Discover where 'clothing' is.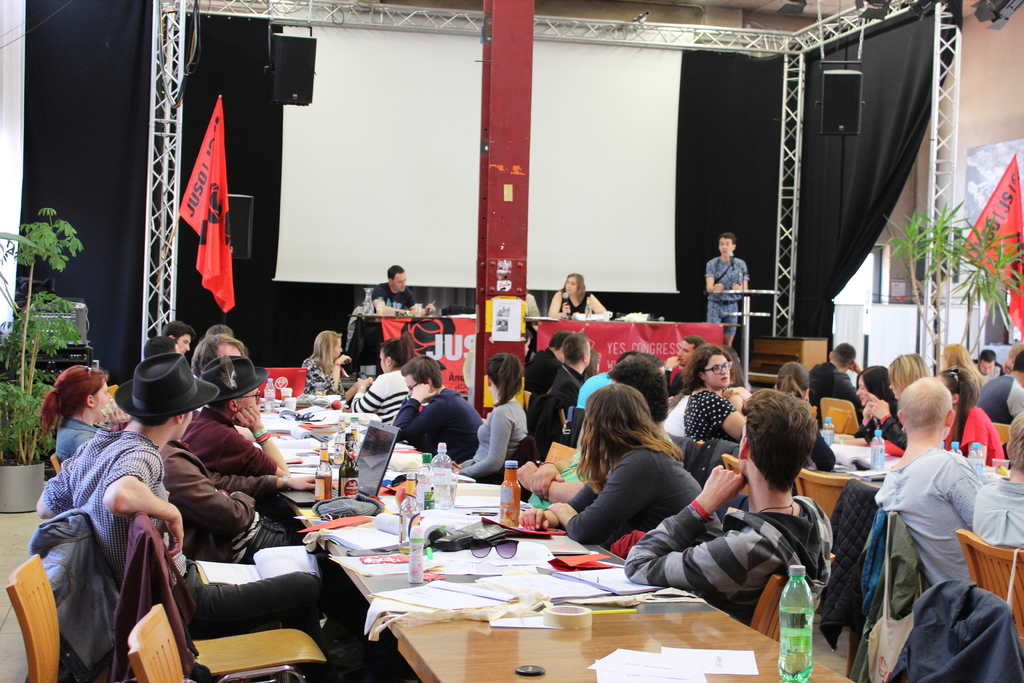
Discovered at detection(804, 359, 862, 409).
